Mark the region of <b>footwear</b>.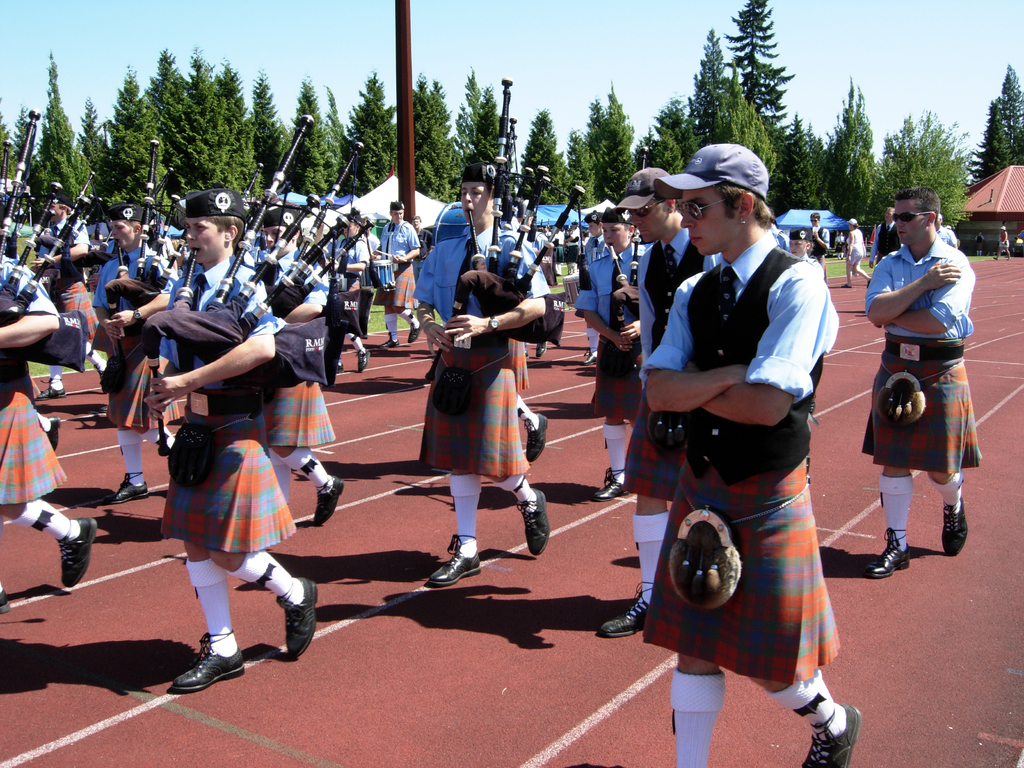
Region: (left=317, top=477, right=349, bottom=527).
